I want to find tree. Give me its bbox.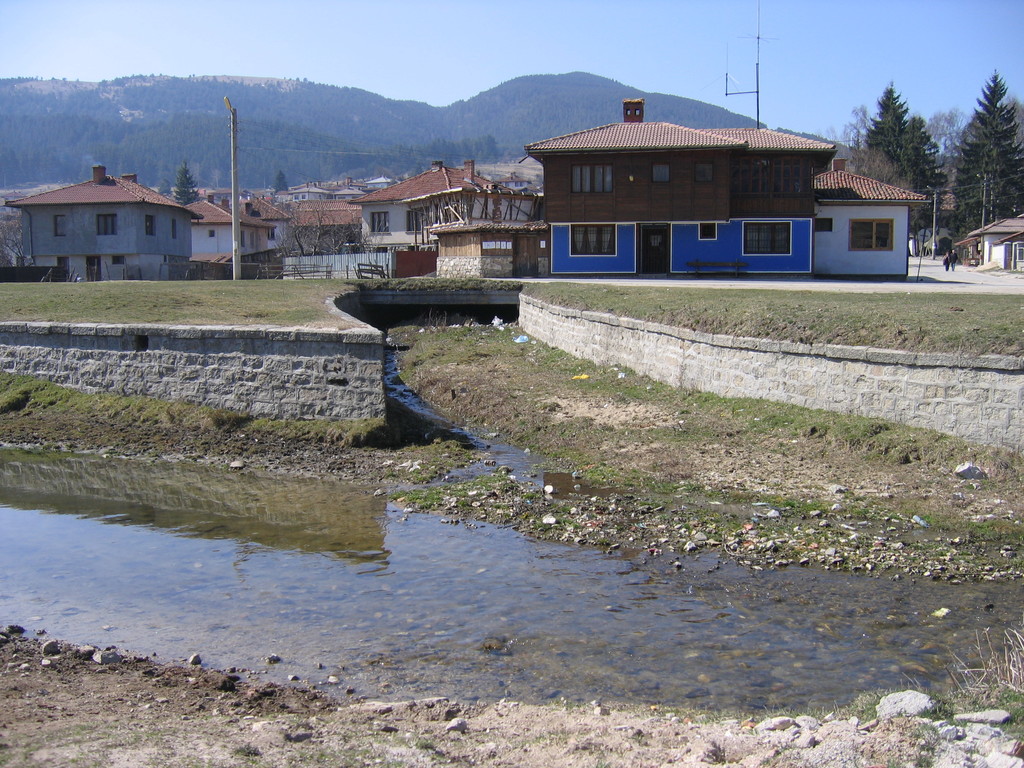
BBox(953, 83, 1023, 236).
